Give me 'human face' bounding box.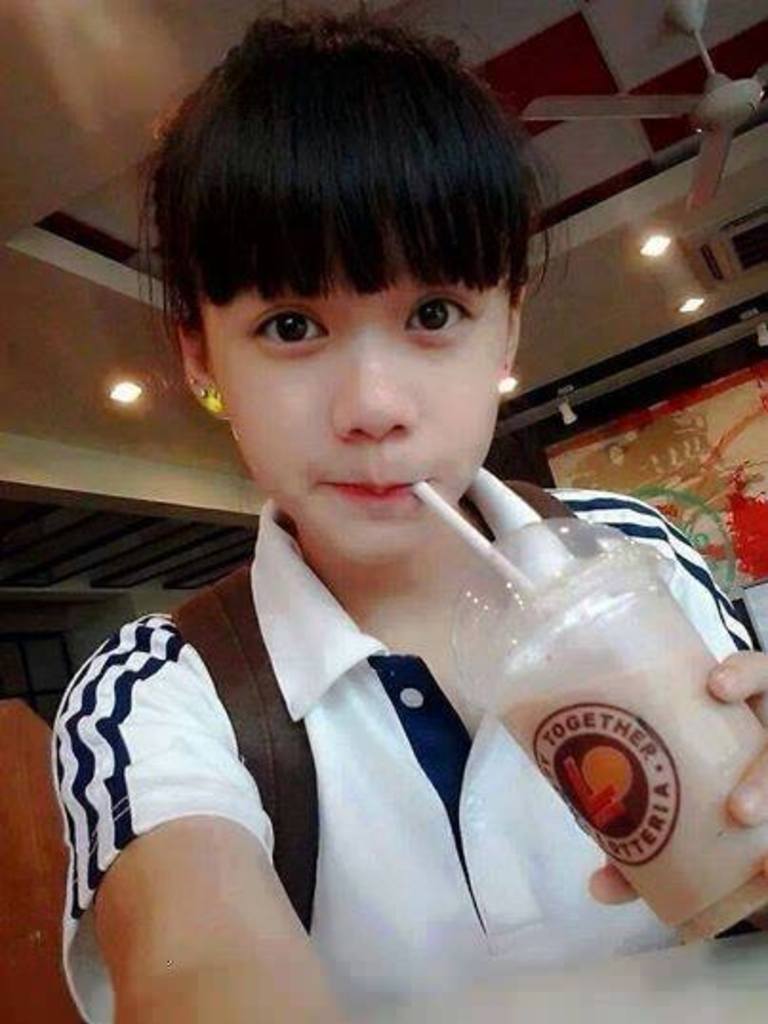
[x1=200, y1=259, x2=515, y2=563].
